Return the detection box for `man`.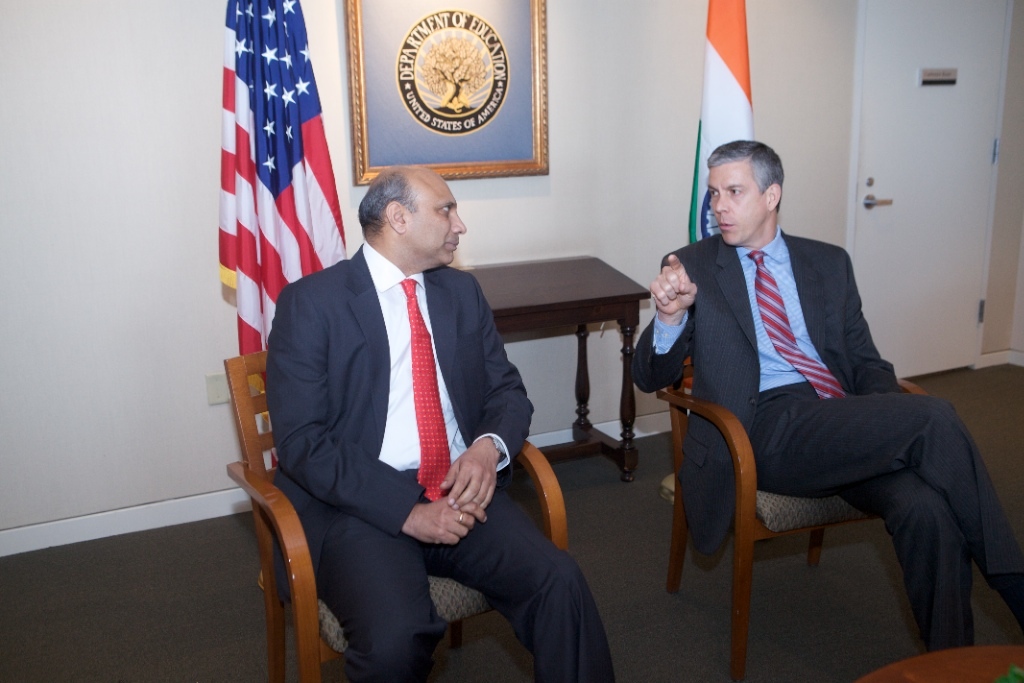
<box>261,163,622,682</box>.
